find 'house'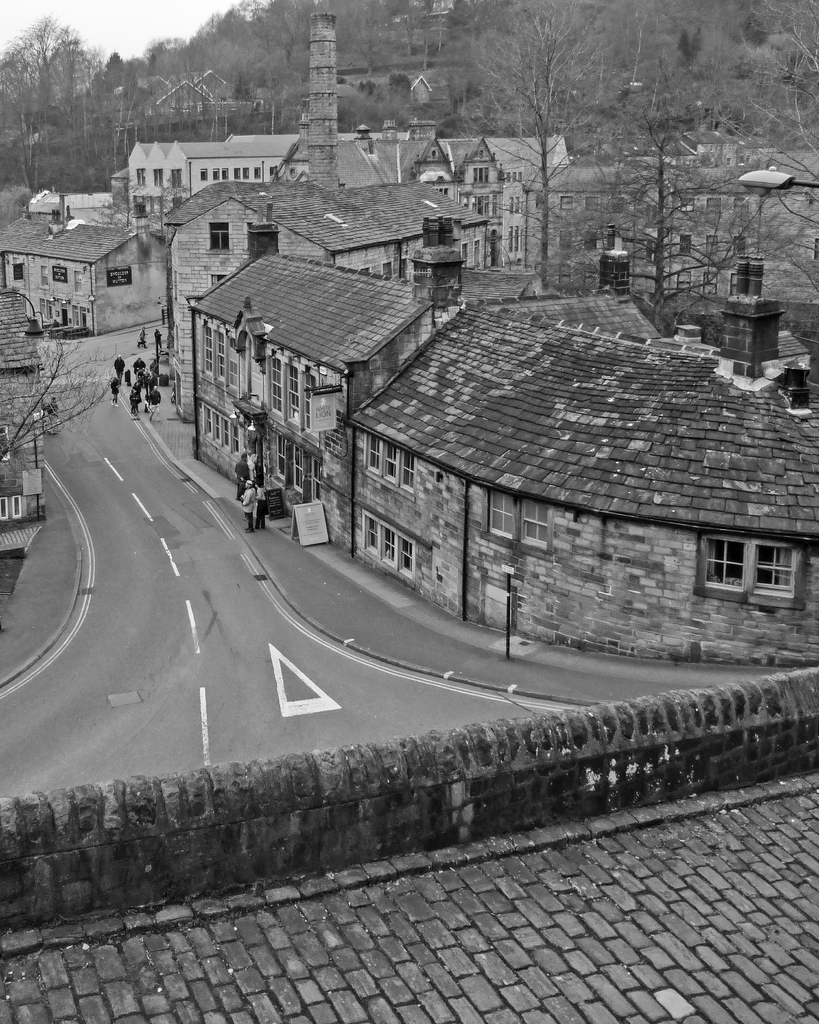
bbox=(228, 131, 346, 145)
